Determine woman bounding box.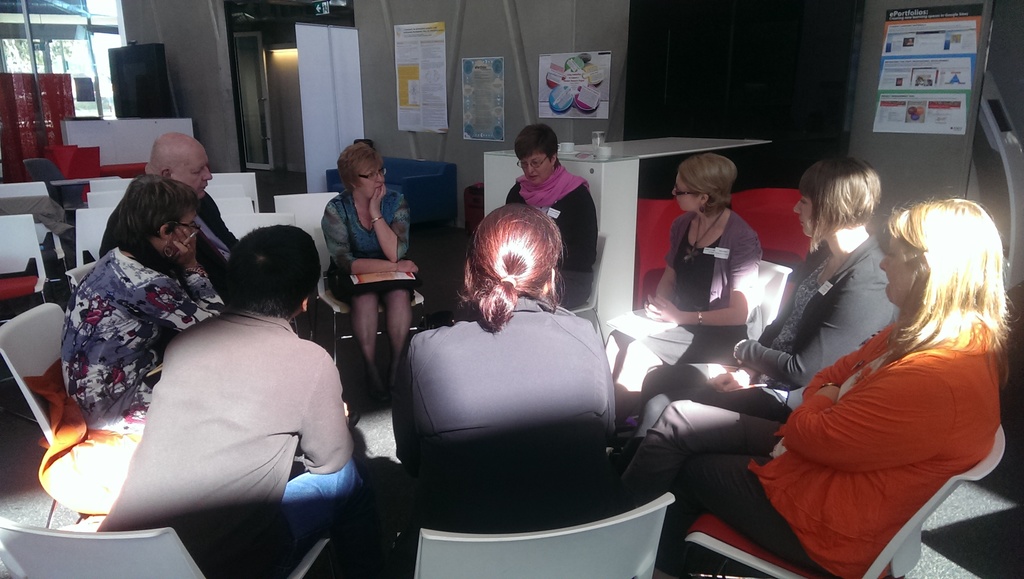
Determined: bbox=[513, 117, 607, 323].
